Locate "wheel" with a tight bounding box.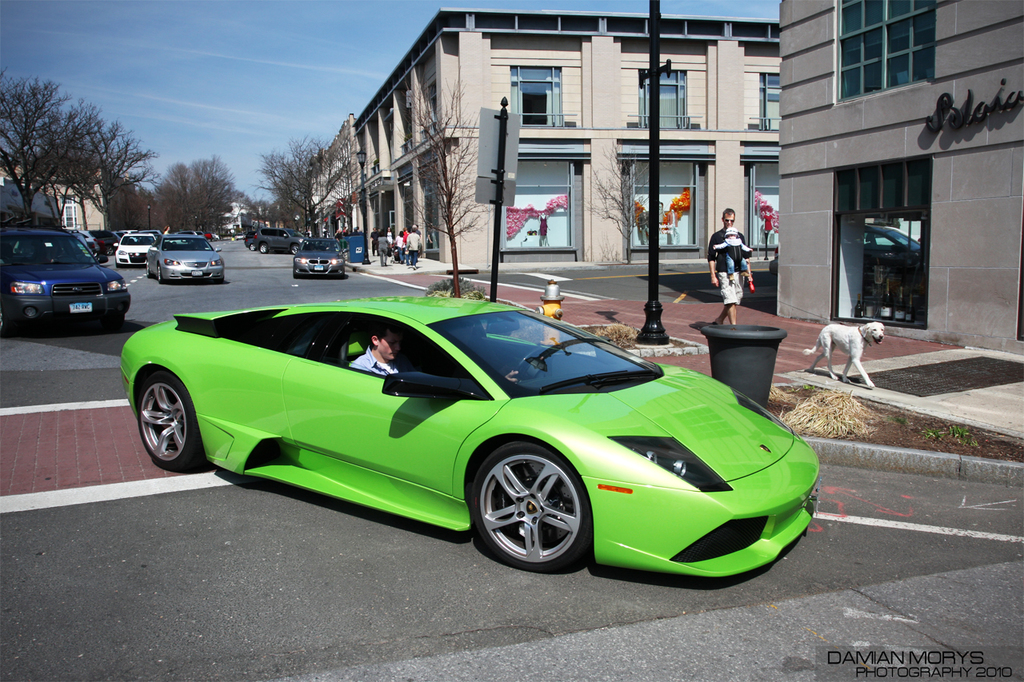
<bbox>142, 260, 151, 277</bbox>.
